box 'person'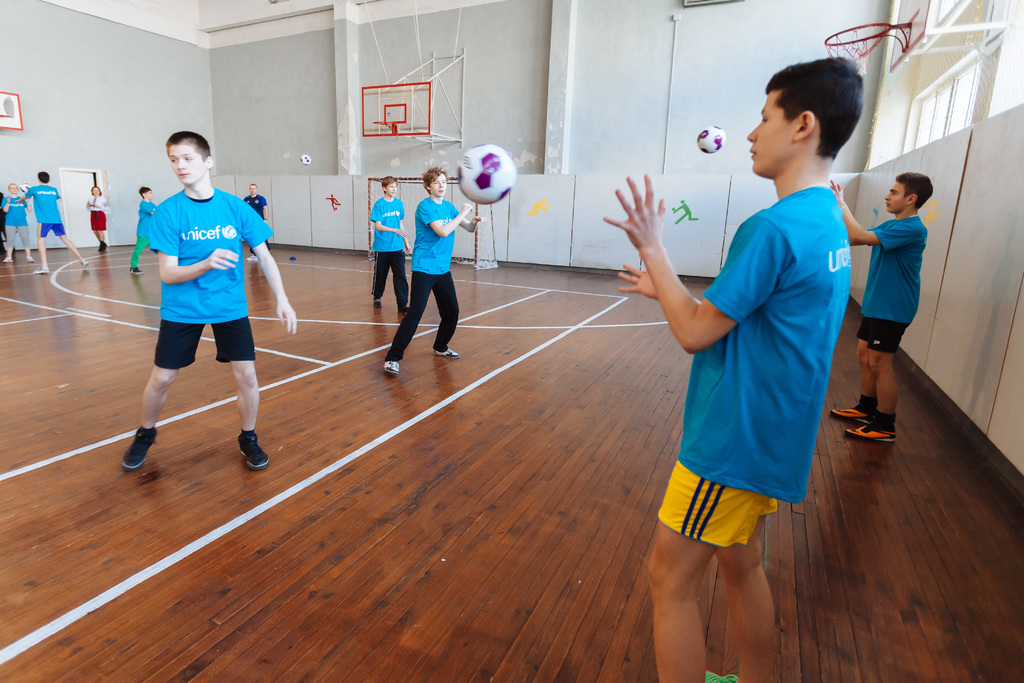
1,178,35,263
